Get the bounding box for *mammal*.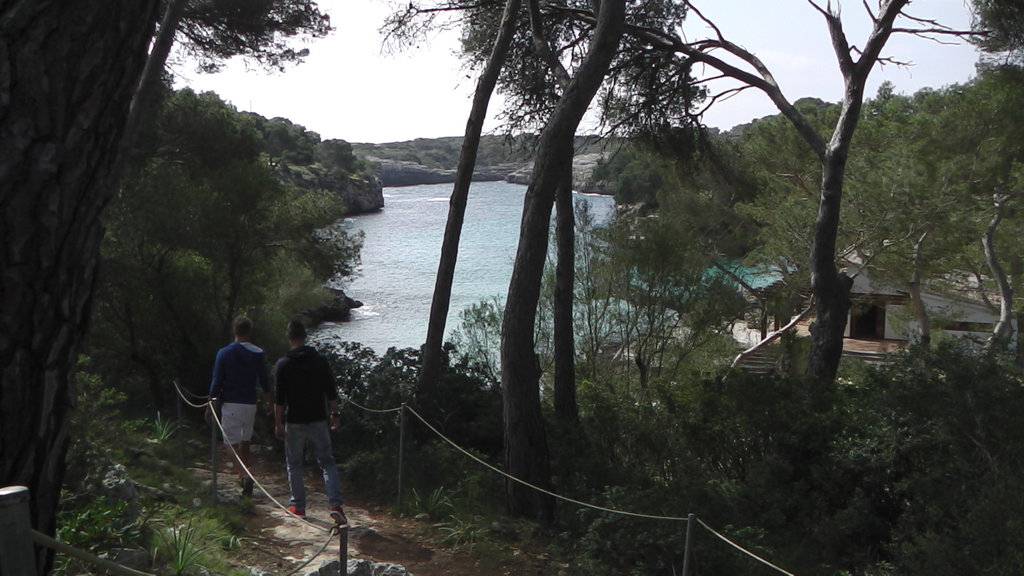
box(264, 330, 339, 523).
